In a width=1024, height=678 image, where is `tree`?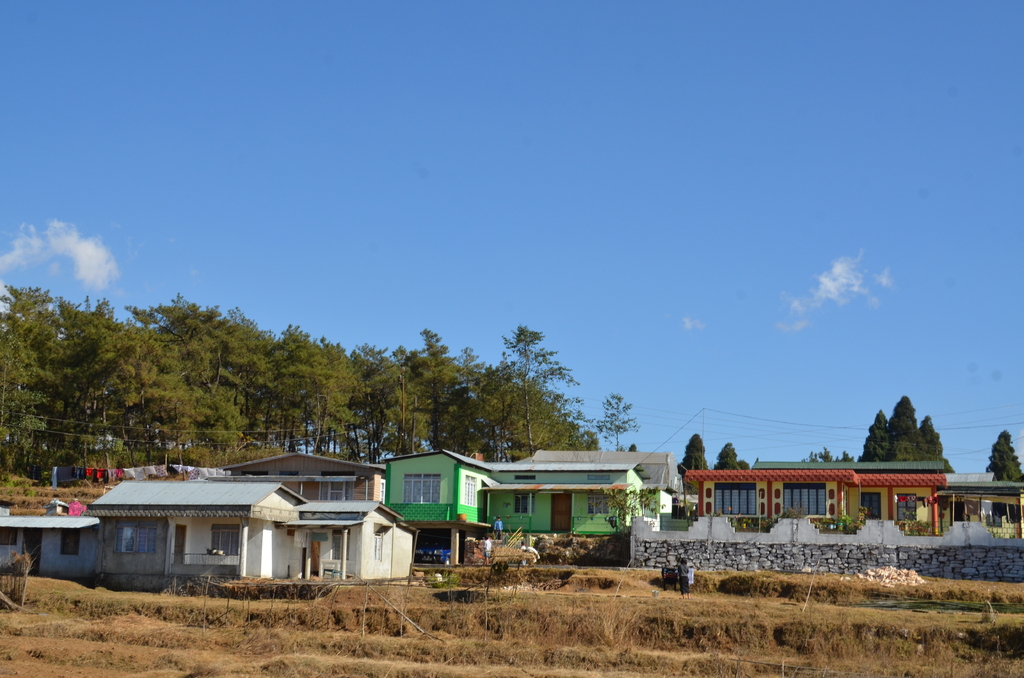
[x1=676, y1=433, x2=708, y2=501].
